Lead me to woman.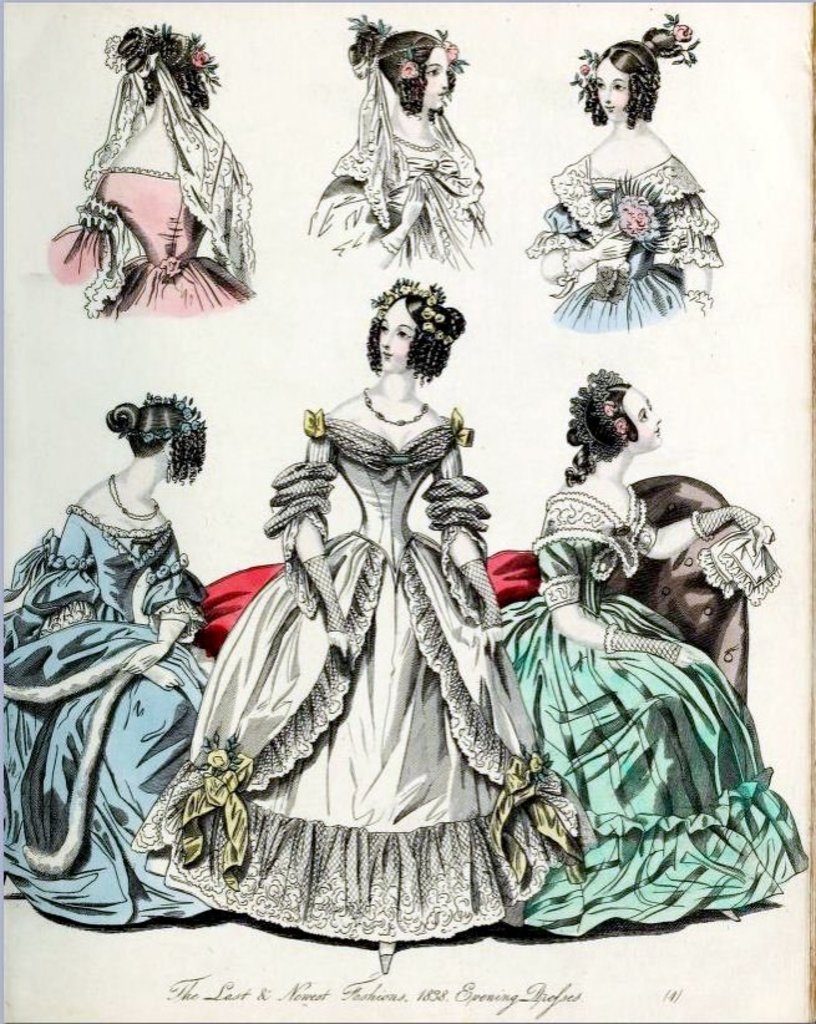
Lead to 0, 372, 224, 938.
